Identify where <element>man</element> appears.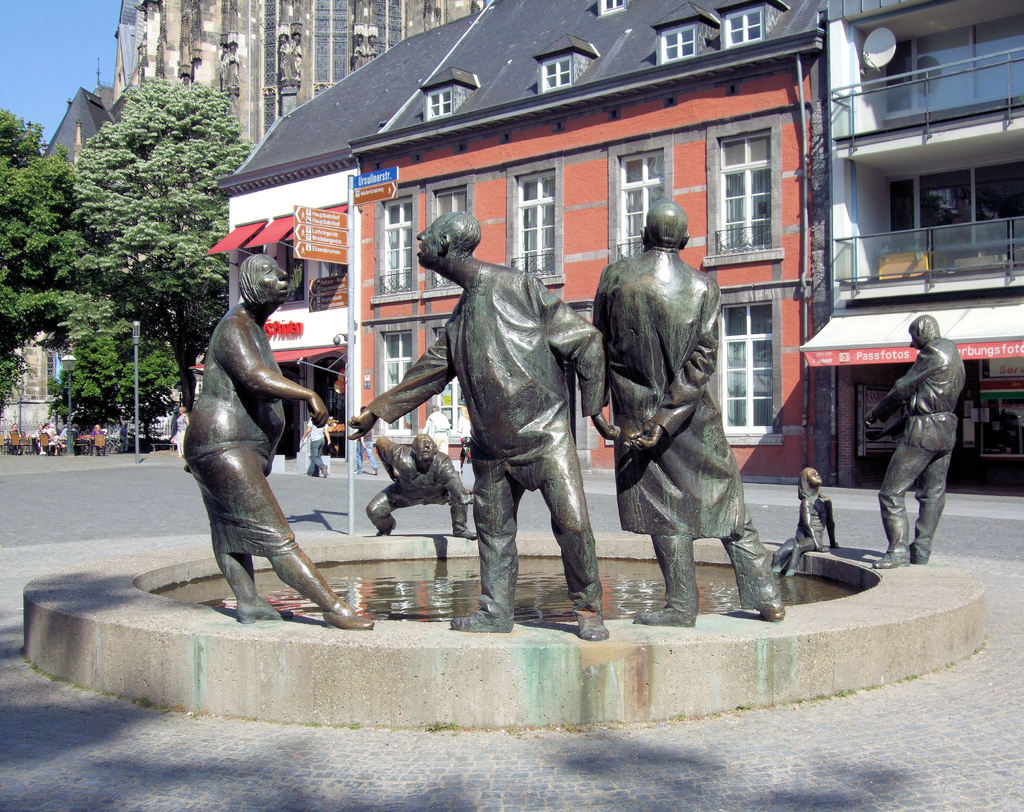
Appears at left=305, top=418, right=327, bottom=476.
